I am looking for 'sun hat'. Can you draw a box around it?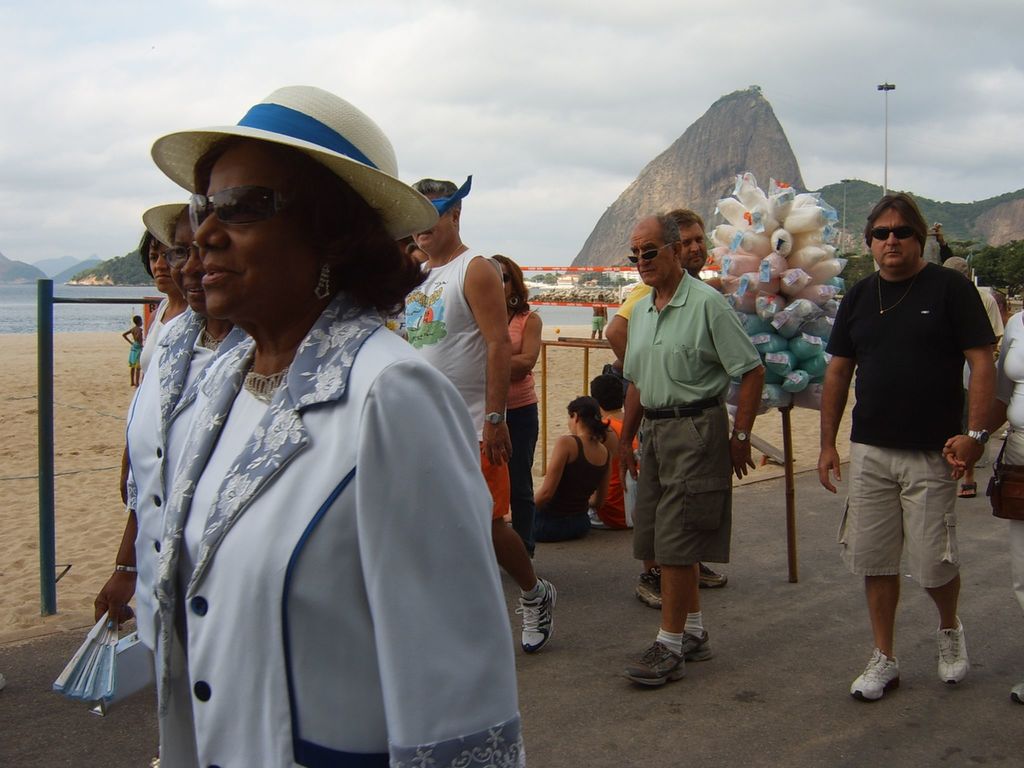
Sure, the bounding box is region(150, 86, 443, 246).
